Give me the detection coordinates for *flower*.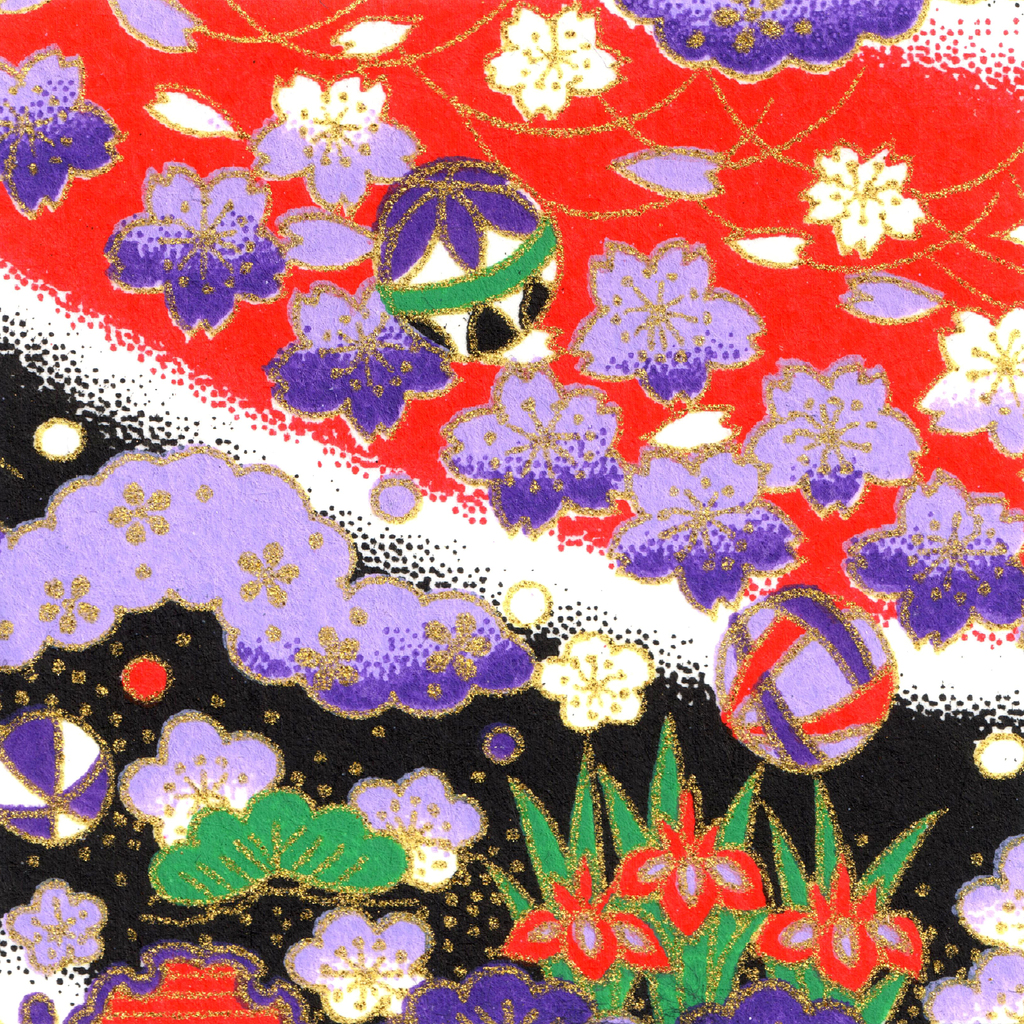
(841, 474, 1020, 648).
